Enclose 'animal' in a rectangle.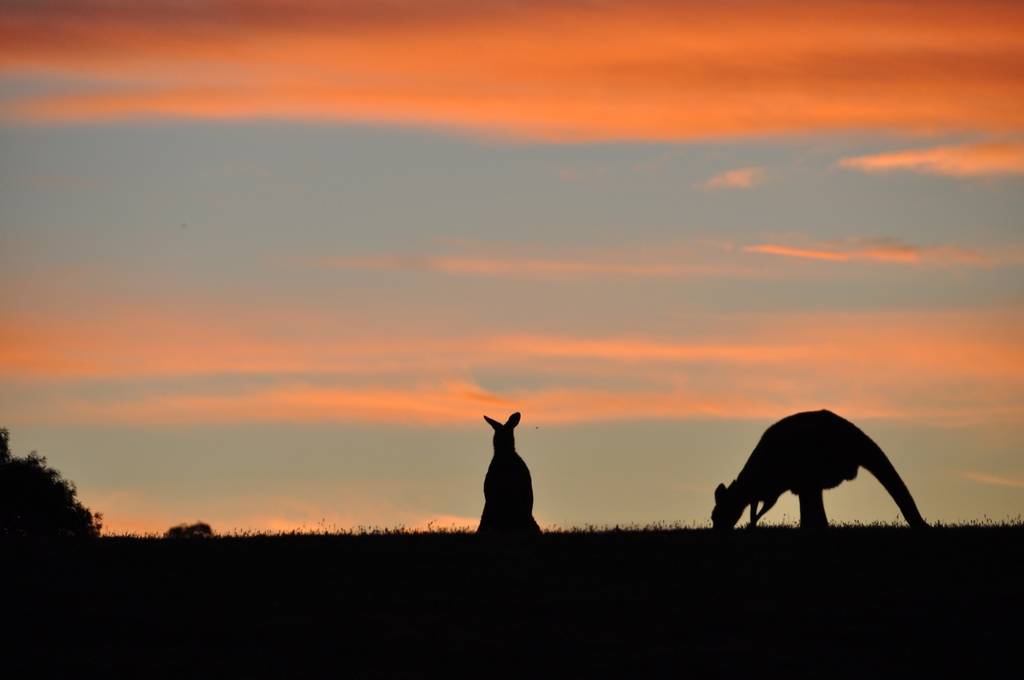
BBox(708, 409, 926, 533).
